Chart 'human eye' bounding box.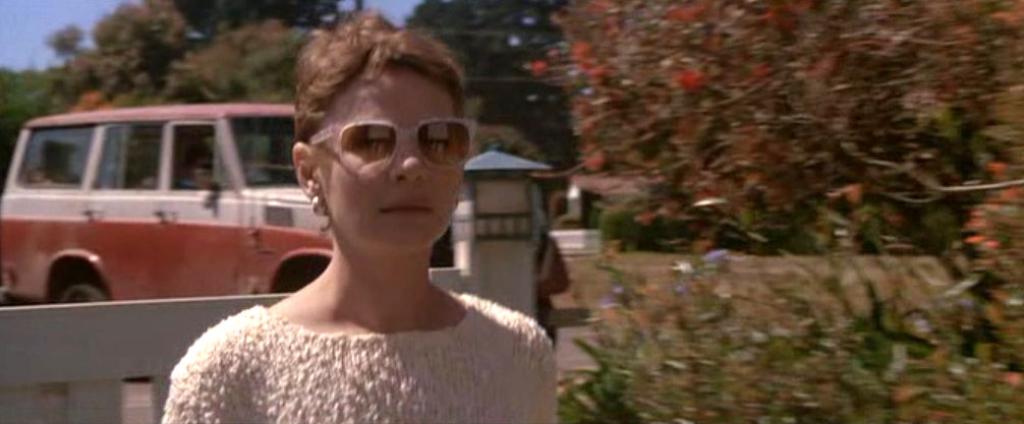
Charted: [x1=352, y1=131, x2=393, y2=156].
